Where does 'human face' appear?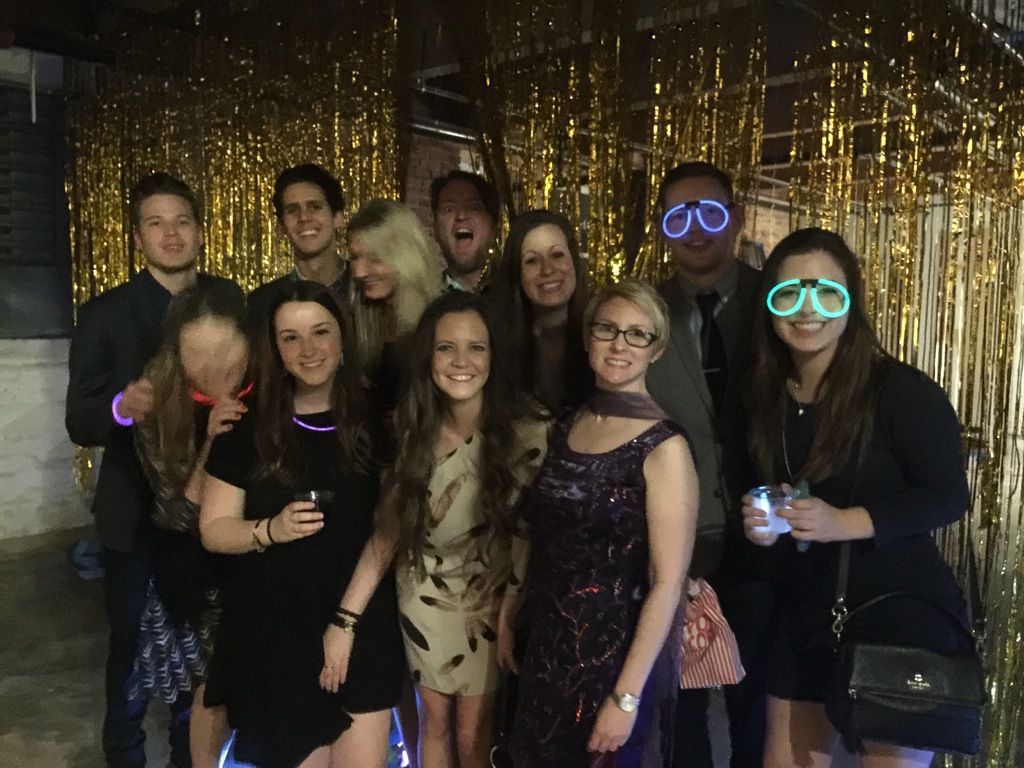
Appears at <region>282, 182, 333, 253</region>.
